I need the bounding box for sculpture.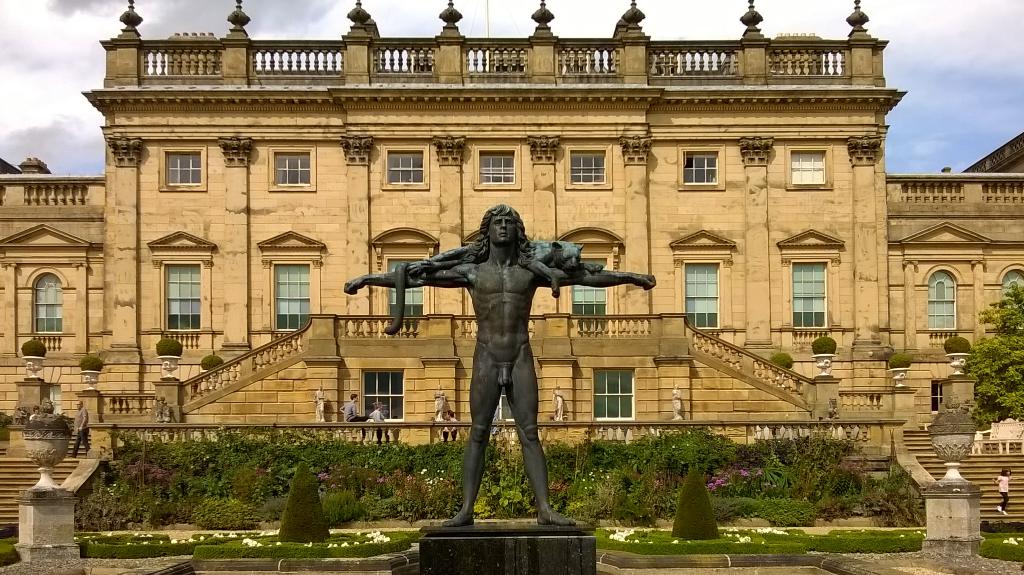
Here it is: bbox(368, 192, 642, 524).
